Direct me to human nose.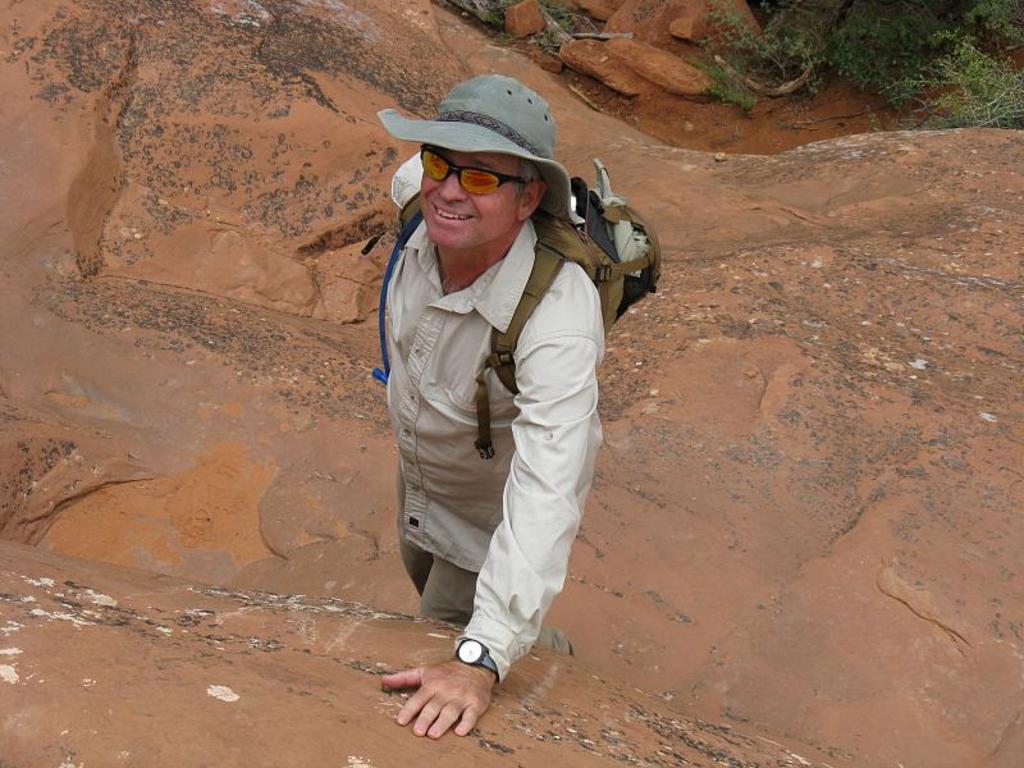
Direction: box=[440, 173, 466, 202].
